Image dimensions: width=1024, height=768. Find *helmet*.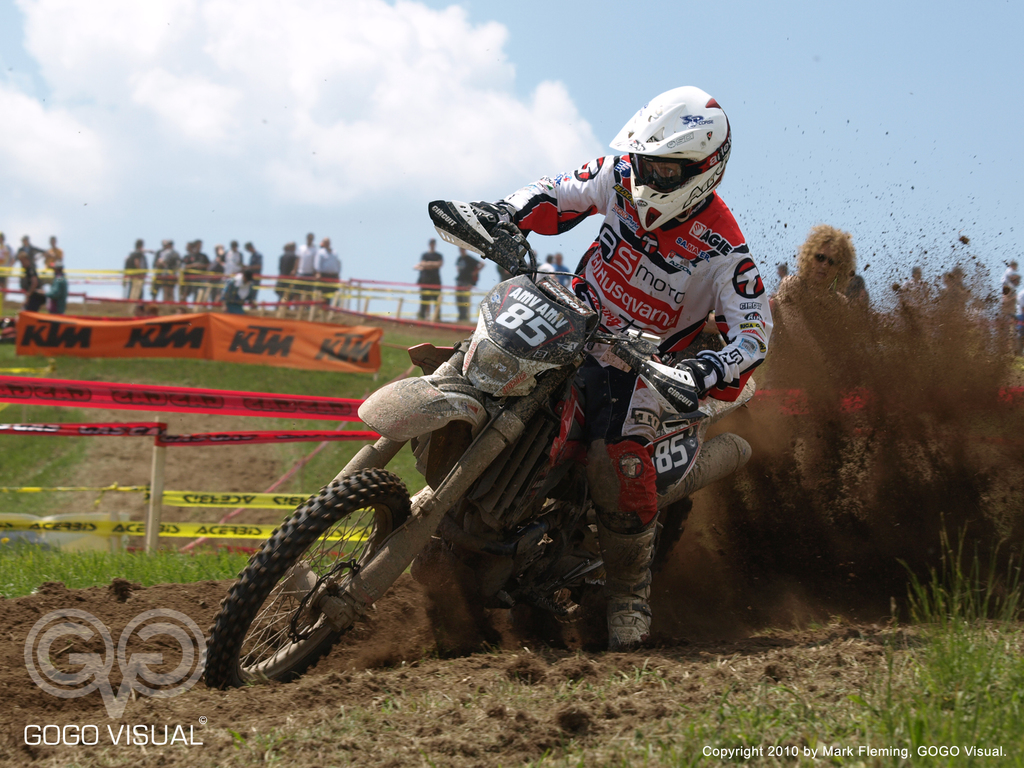
box(611, 90, 723, 214).
